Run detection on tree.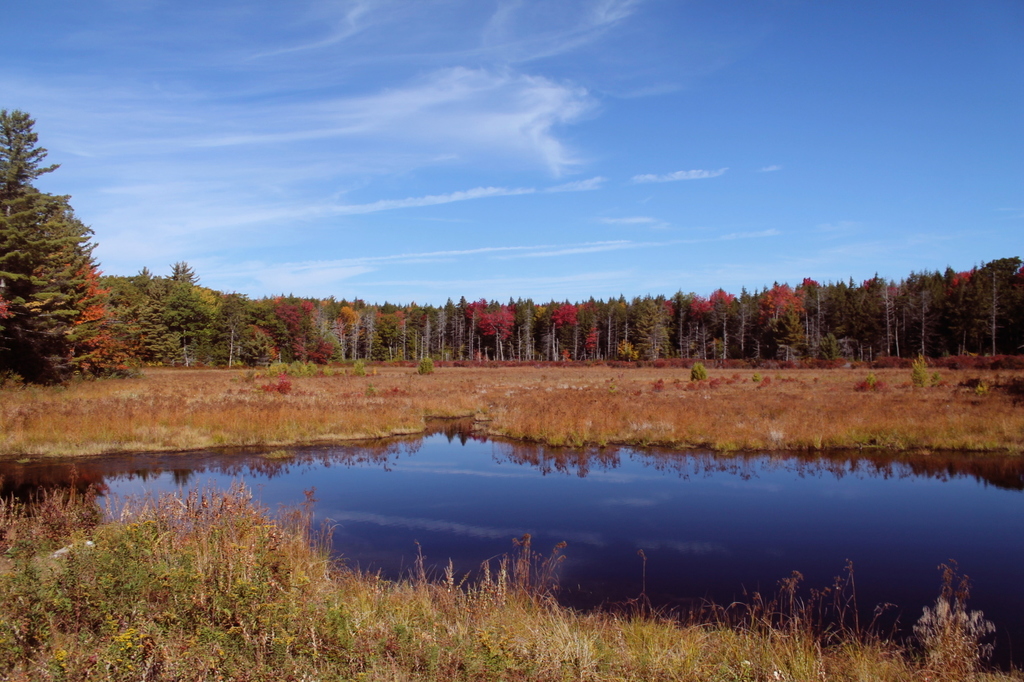
Result: <box>2,135,103,389</box>.
